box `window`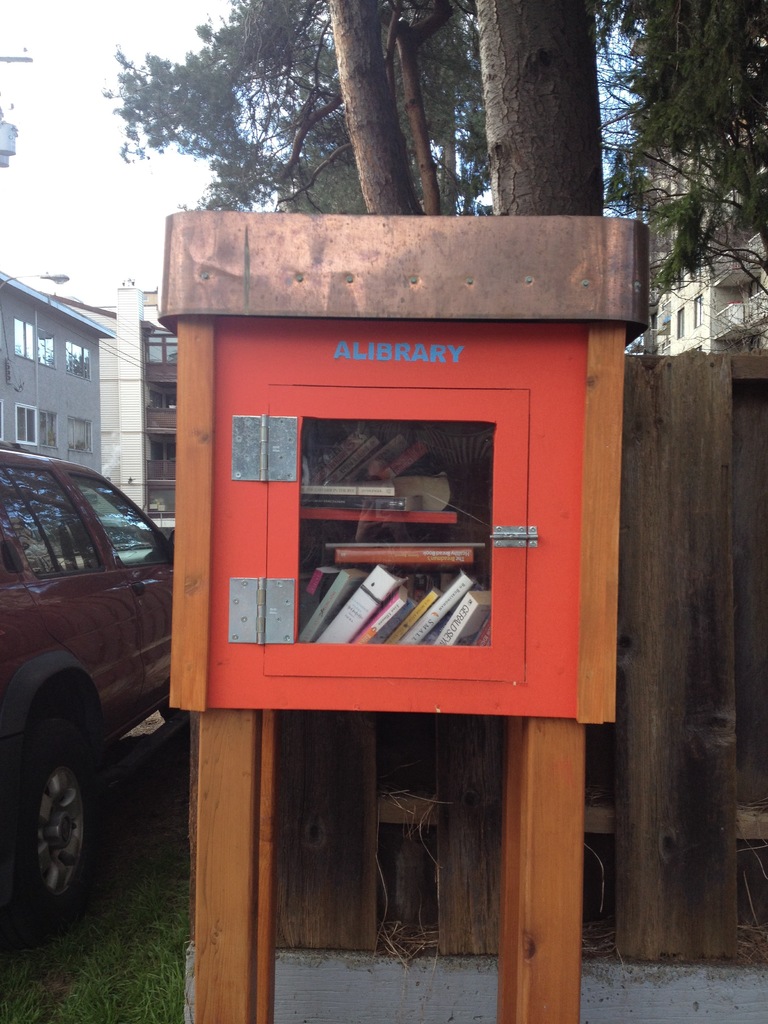
[left=150, top=378, right=172, bottom=408]
